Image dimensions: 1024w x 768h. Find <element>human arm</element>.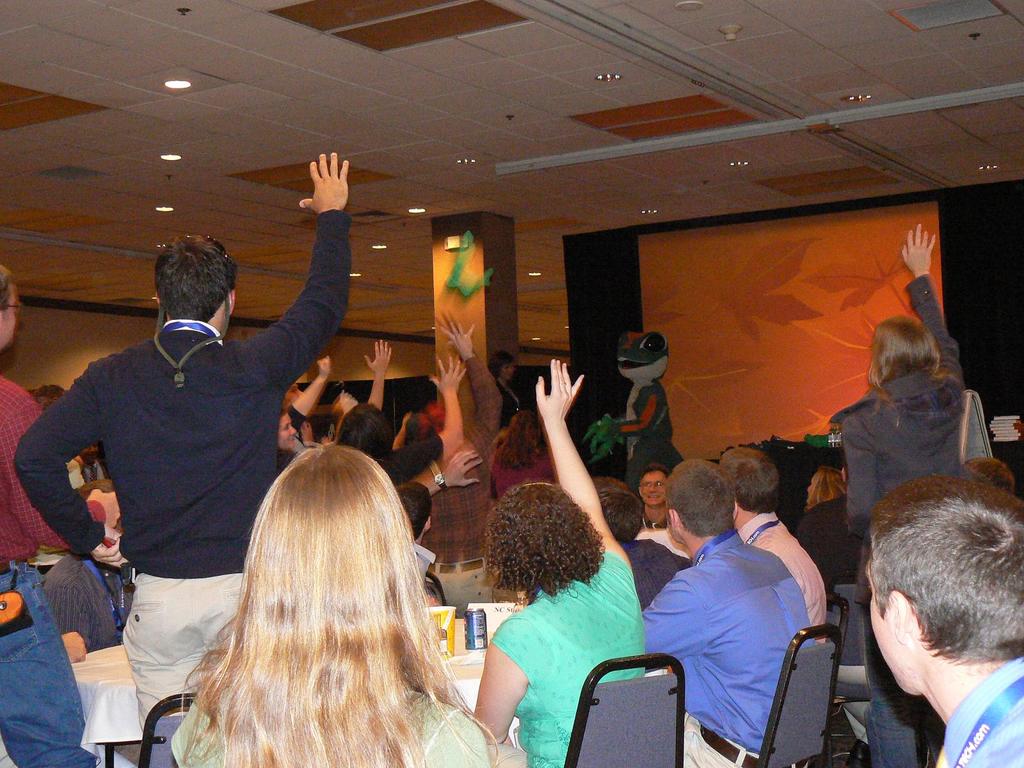
locate(0, 394, 123, 556).
